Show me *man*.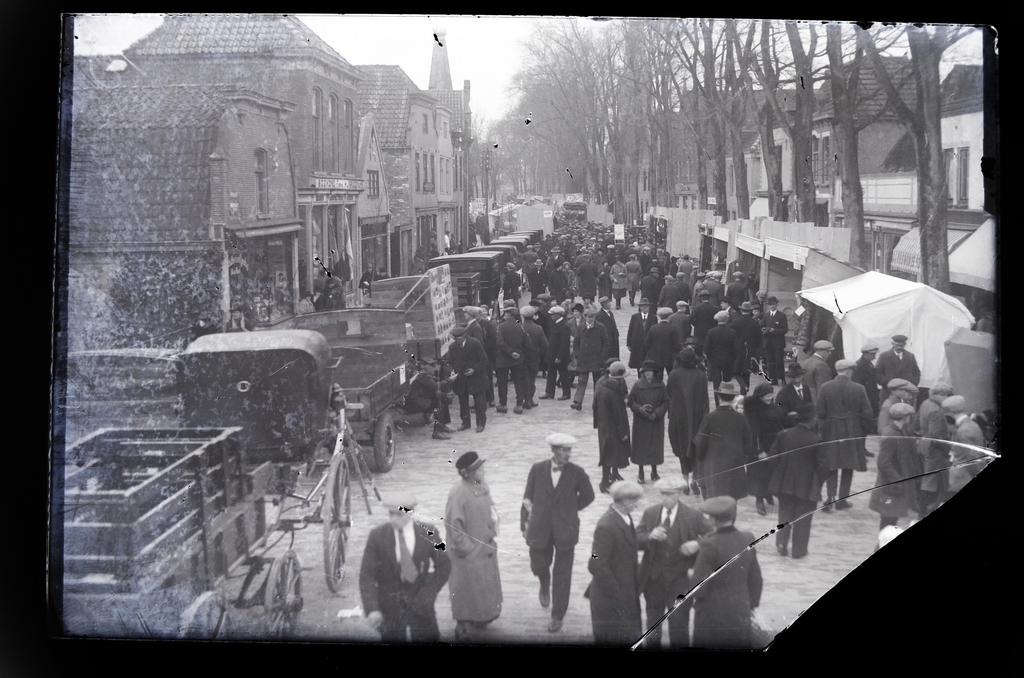
*man* is here: (939, 391, 991, 503).
